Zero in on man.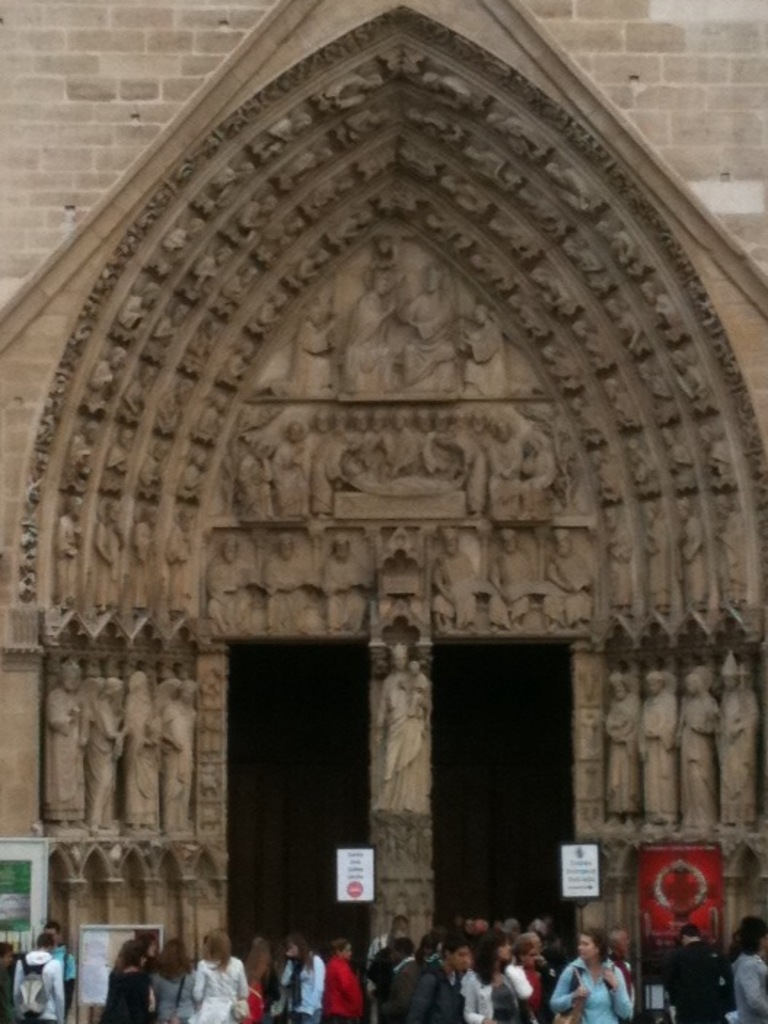
Zeroed in: (662, 922, 734, 1023).
